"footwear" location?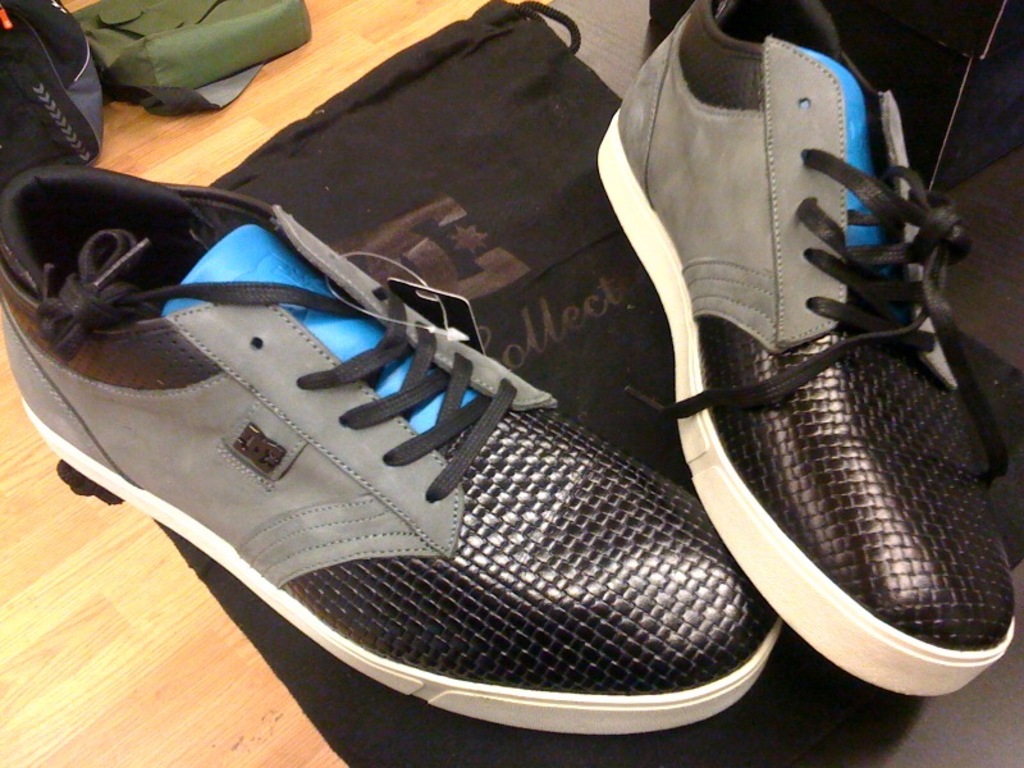
<region>0, 157, 785, 730</region>
